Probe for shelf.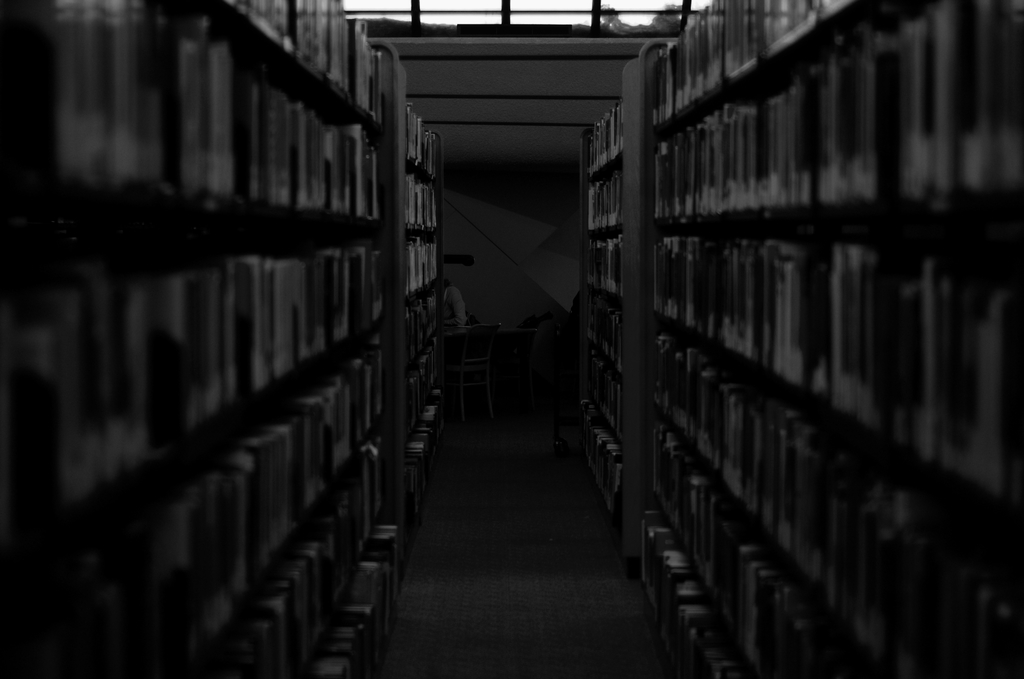
Probe result: bbox=[401, 102, 448, 499].
